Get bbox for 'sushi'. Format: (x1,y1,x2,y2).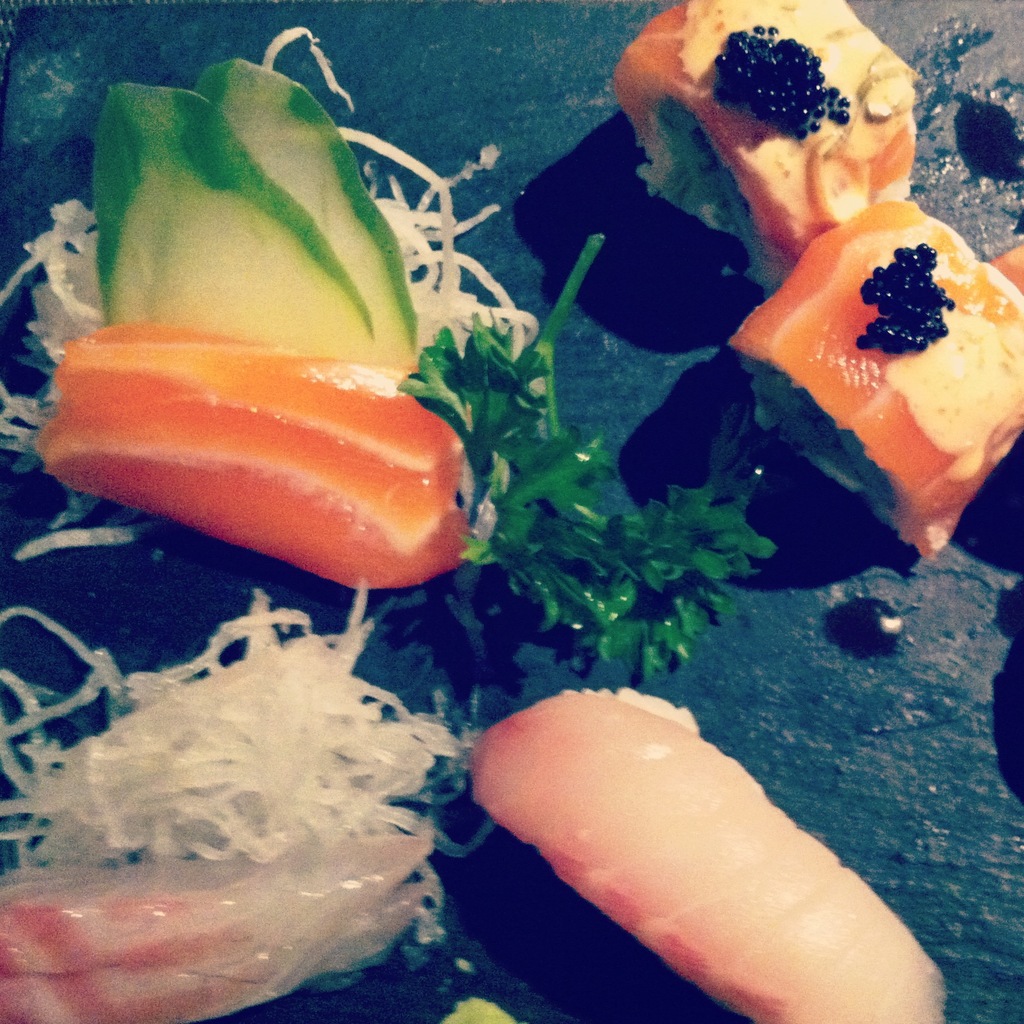
(618,0,919,295).
